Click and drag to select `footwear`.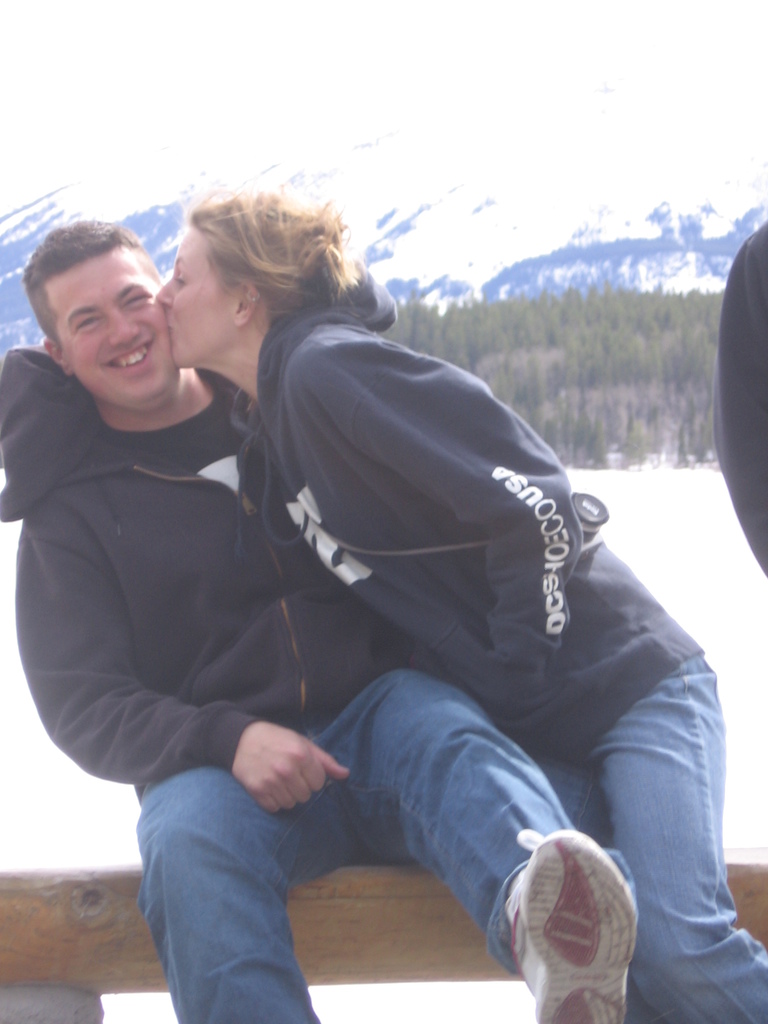
Selection: bbox=(509, 825, 640, 1023).
